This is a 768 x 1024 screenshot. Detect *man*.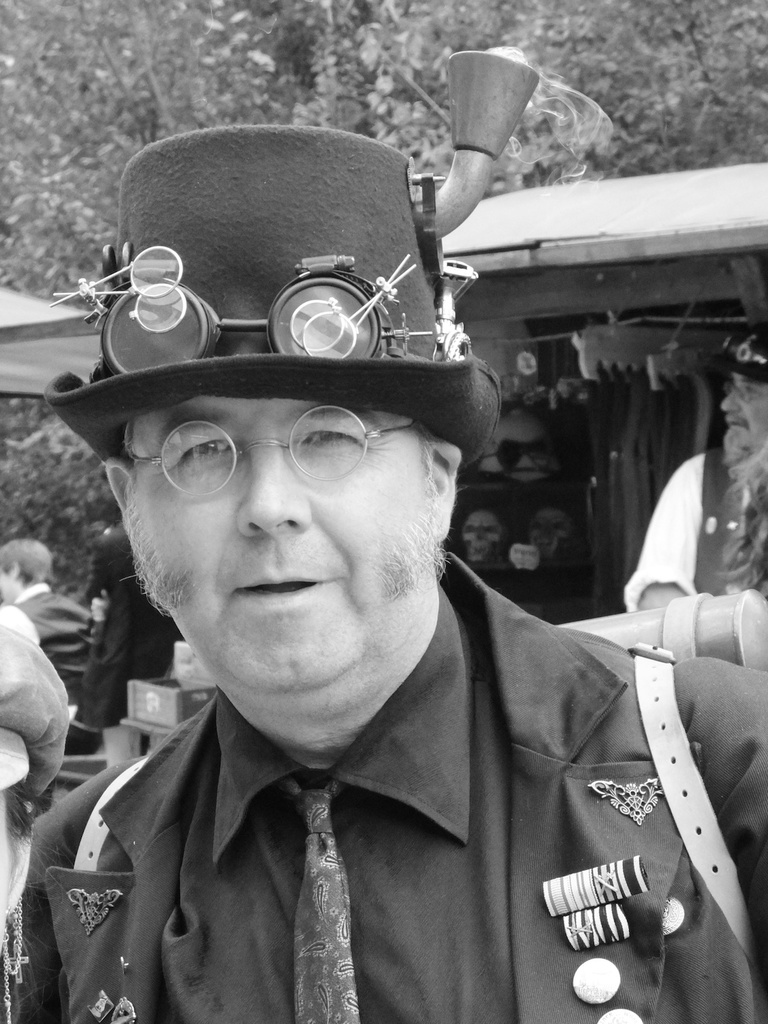
<region>620, 323, 767, 604</region>.
